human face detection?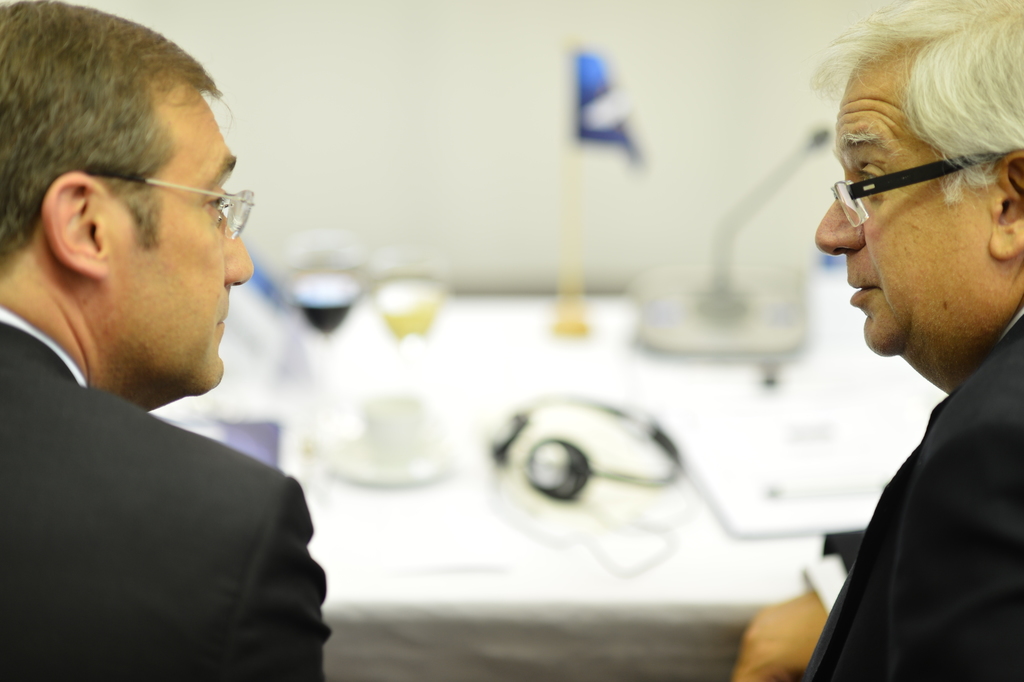
104,80,255,398
